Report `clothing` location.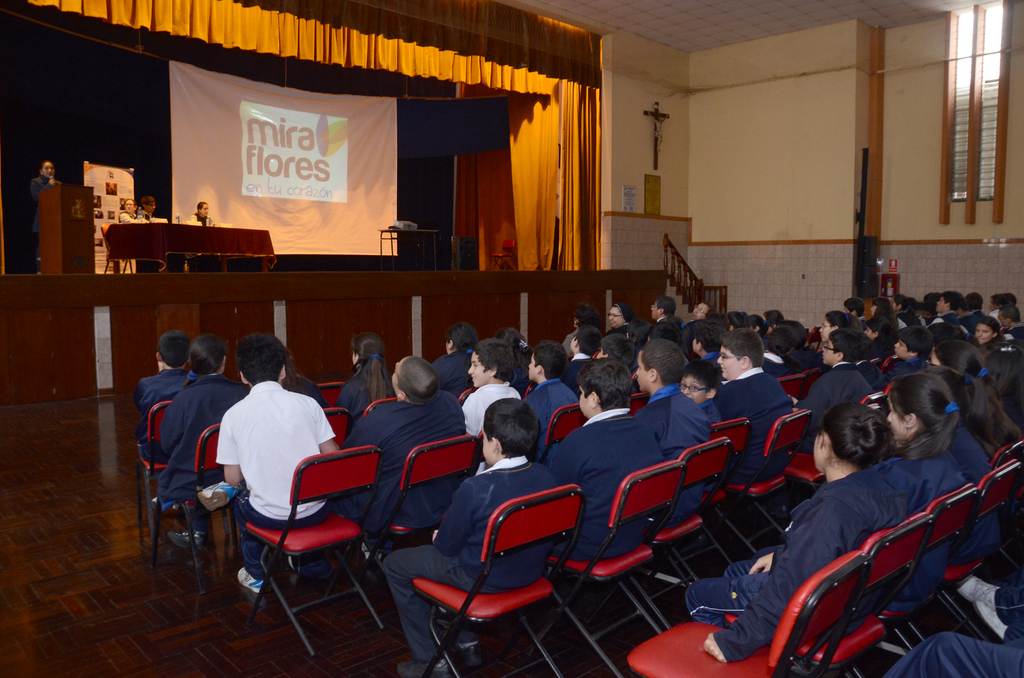
Report: box(430, 348, 472, 396).
